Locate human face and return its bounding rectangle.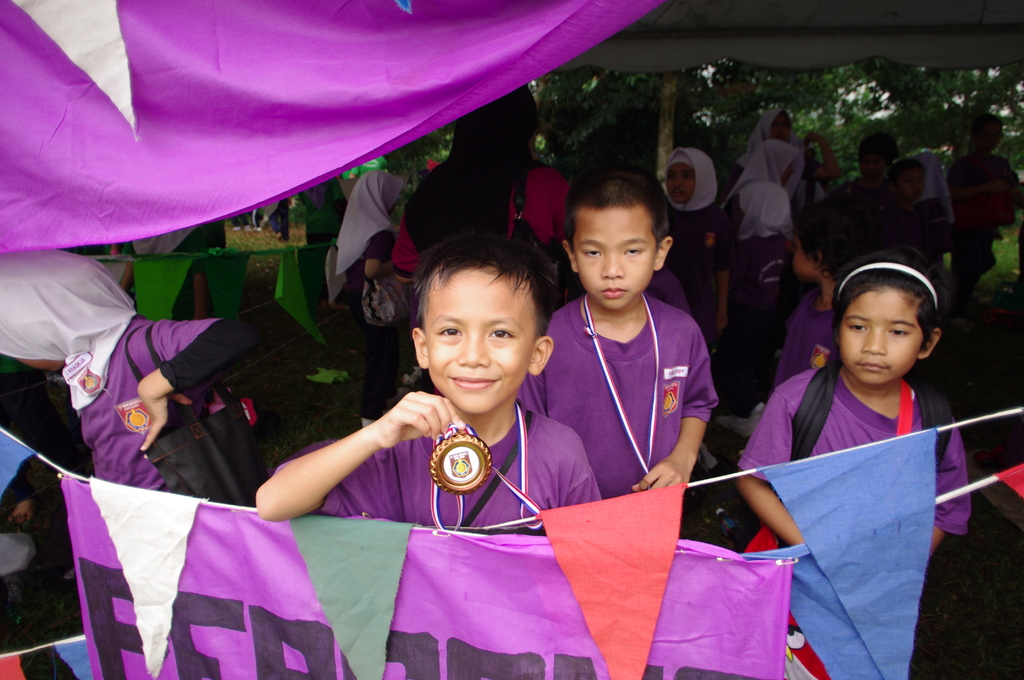
{"left": 838, "top": 288, "right": 925, "bottom": 383}.
